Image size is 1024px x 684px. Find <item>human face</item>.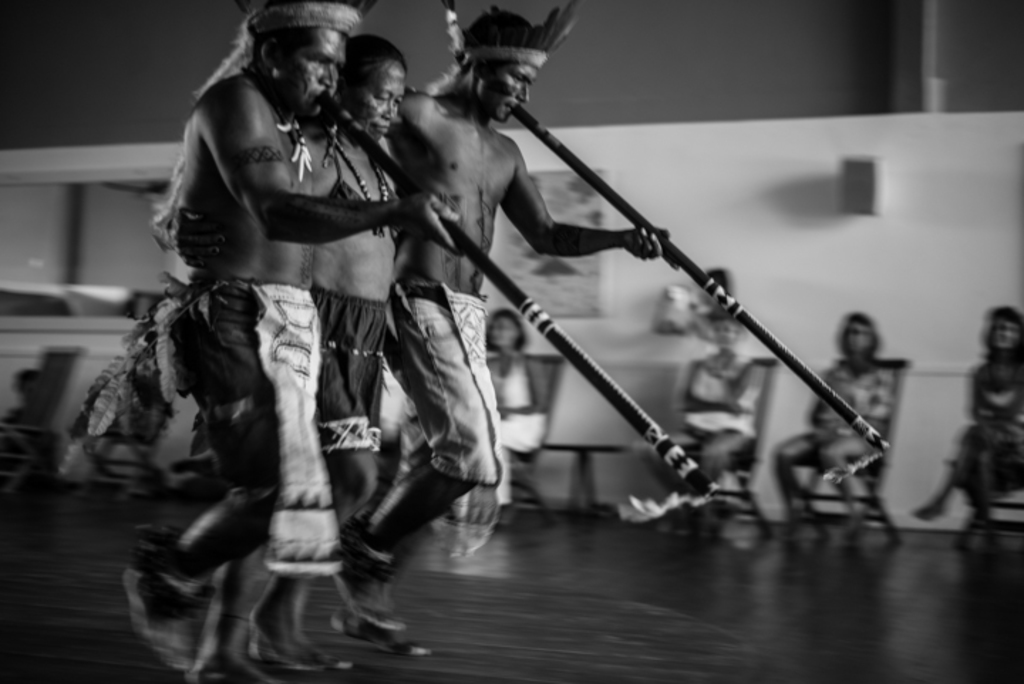
bbox(276, 28, 347, 121).
